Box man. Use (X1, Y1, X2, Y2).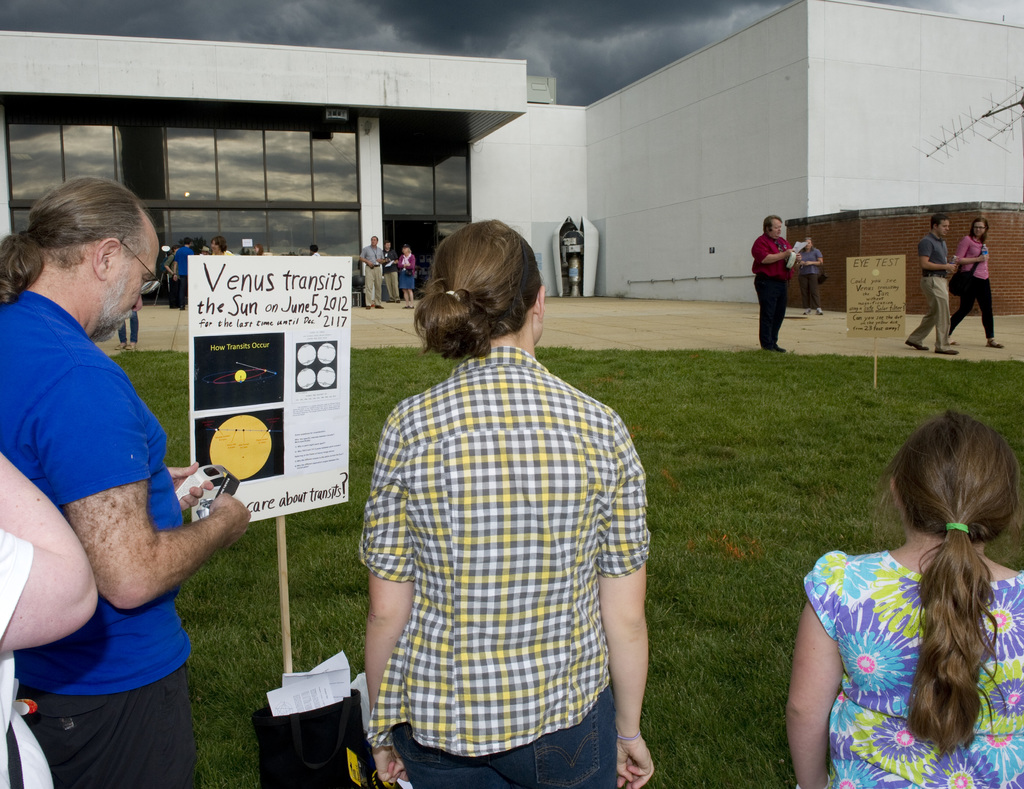
(799, 235, 824, 316).
